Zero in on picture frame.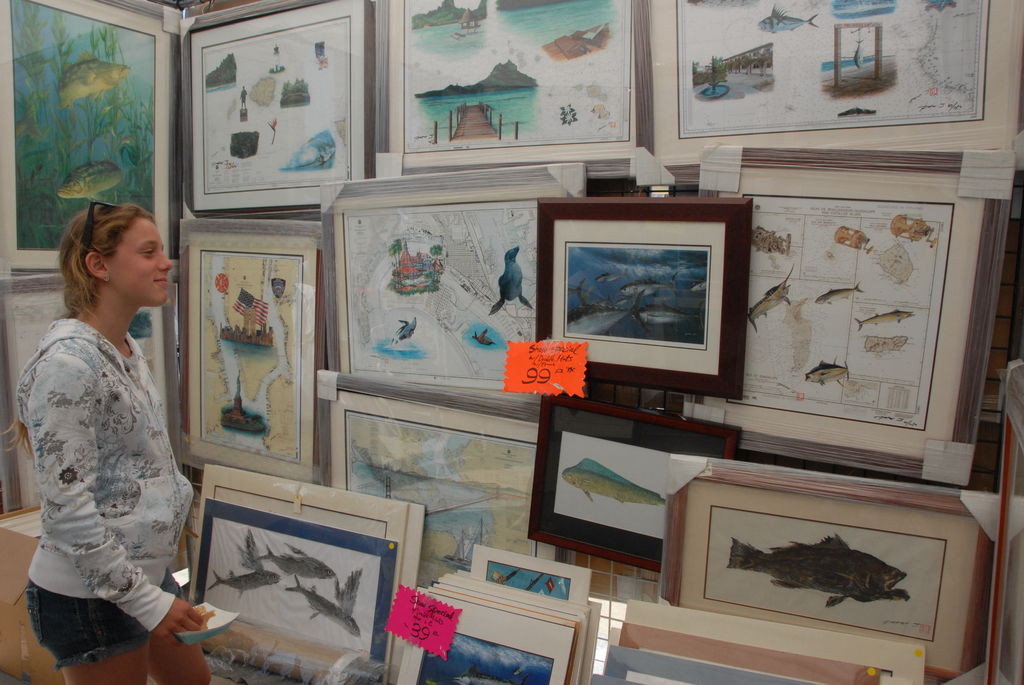
Zeroed in: 1,0,182,291.
